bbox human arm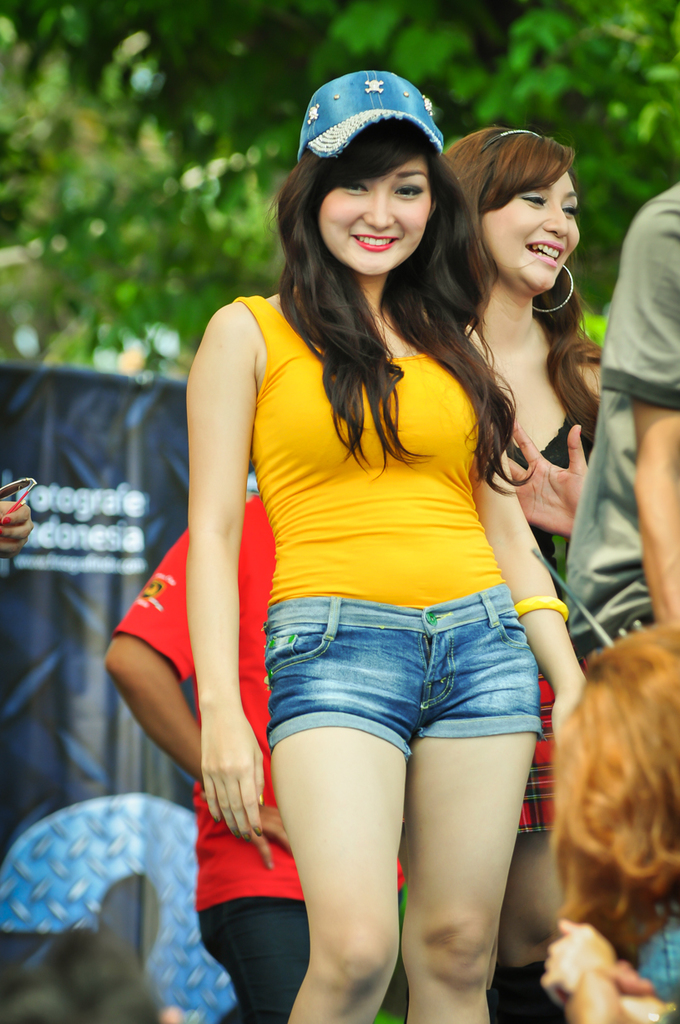
rect(539, 919, 622, 1023)
